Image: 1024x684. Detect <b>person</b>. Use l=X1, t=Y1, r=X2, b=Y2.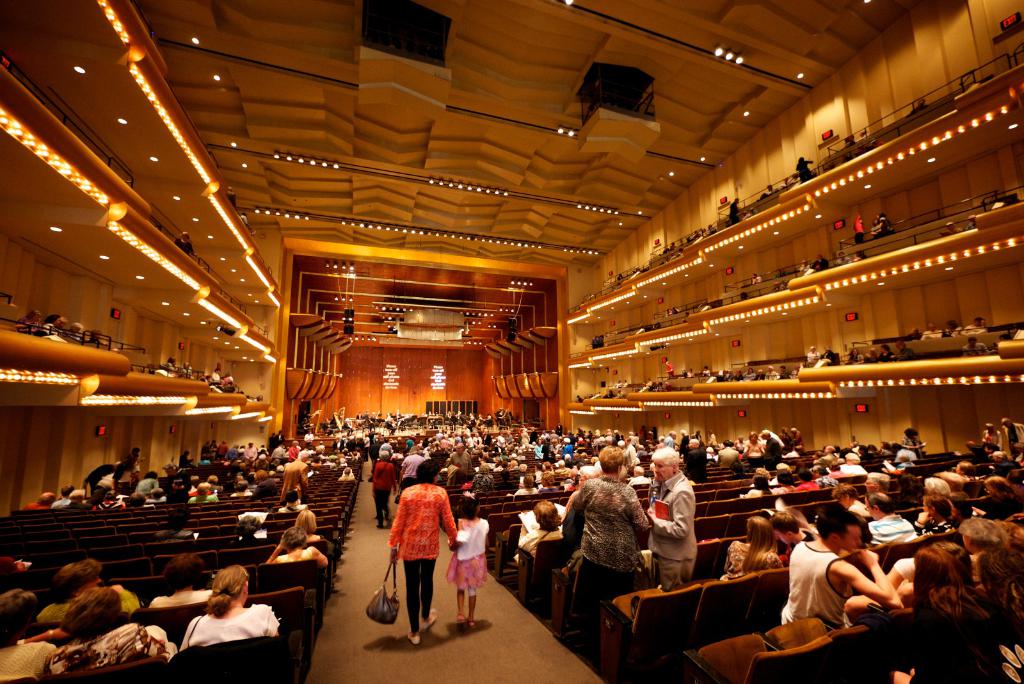
l=545, t=436, r=562, b=464.
